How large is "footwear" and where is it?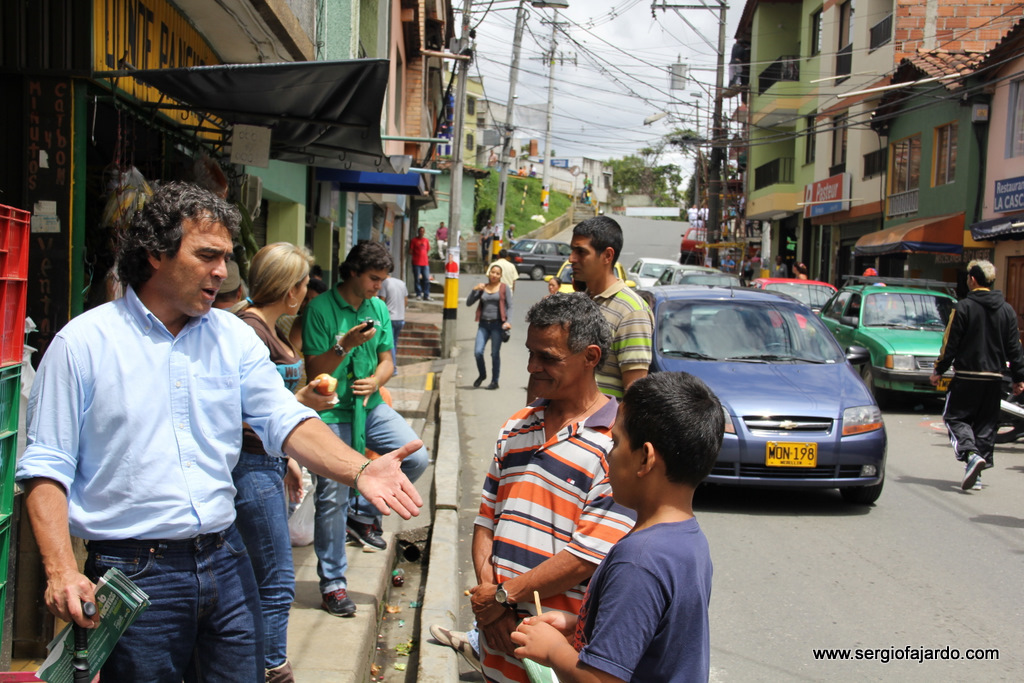
Bounding box: BBox(485, 380, 501, 389).
